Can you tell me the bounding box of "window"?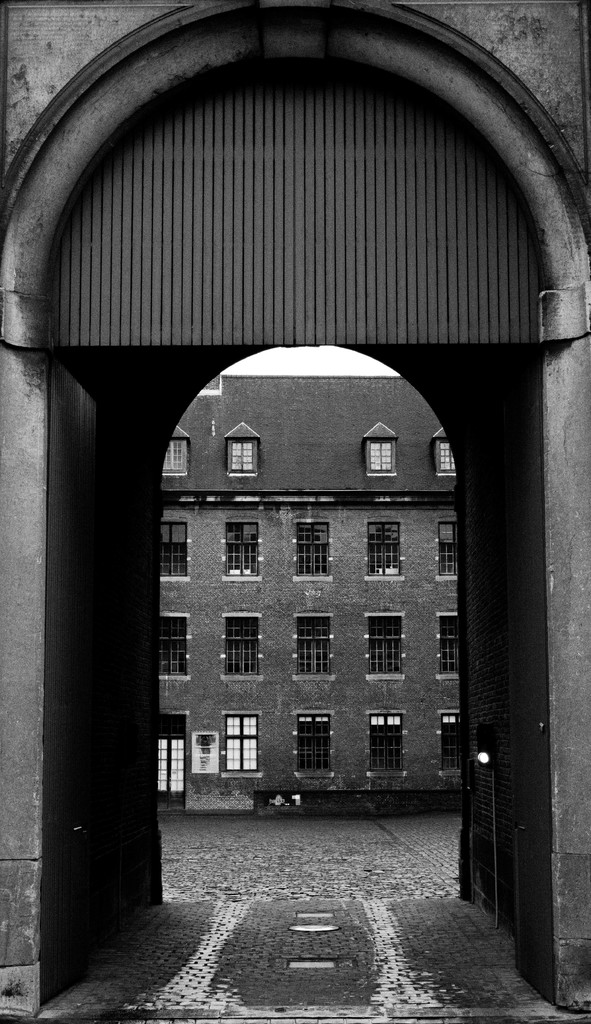
pyautogui.locateOnScreen(218, 517, 262, 580).
